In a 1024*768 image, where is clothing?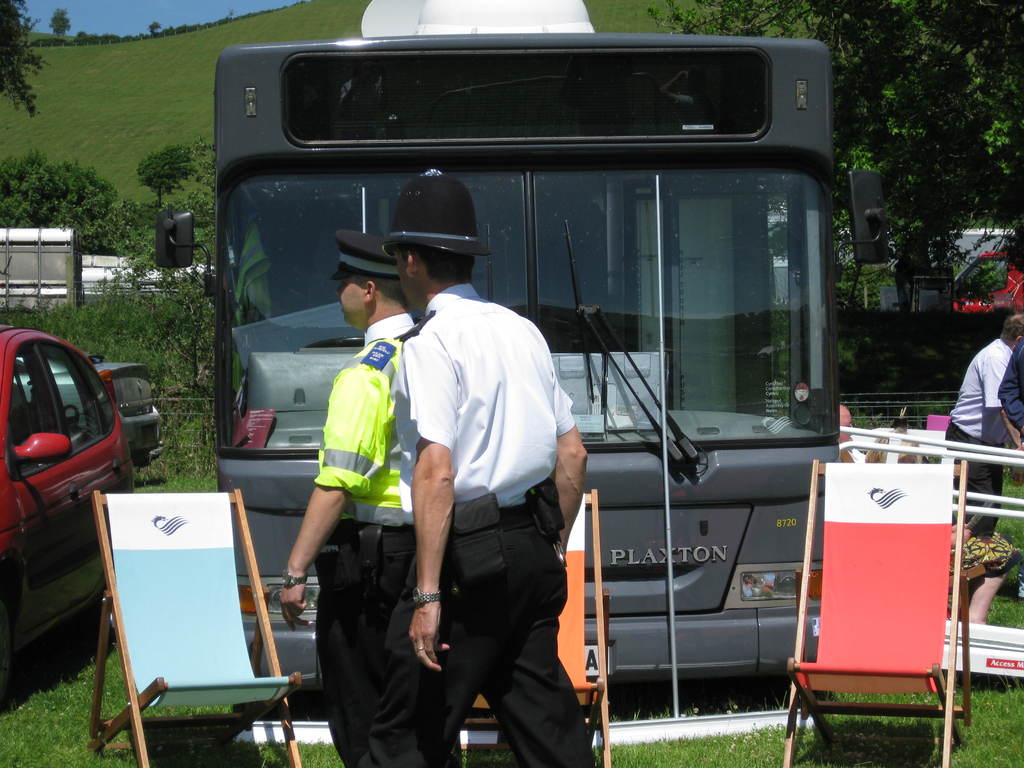
region(989, 340, 1023, 450).
